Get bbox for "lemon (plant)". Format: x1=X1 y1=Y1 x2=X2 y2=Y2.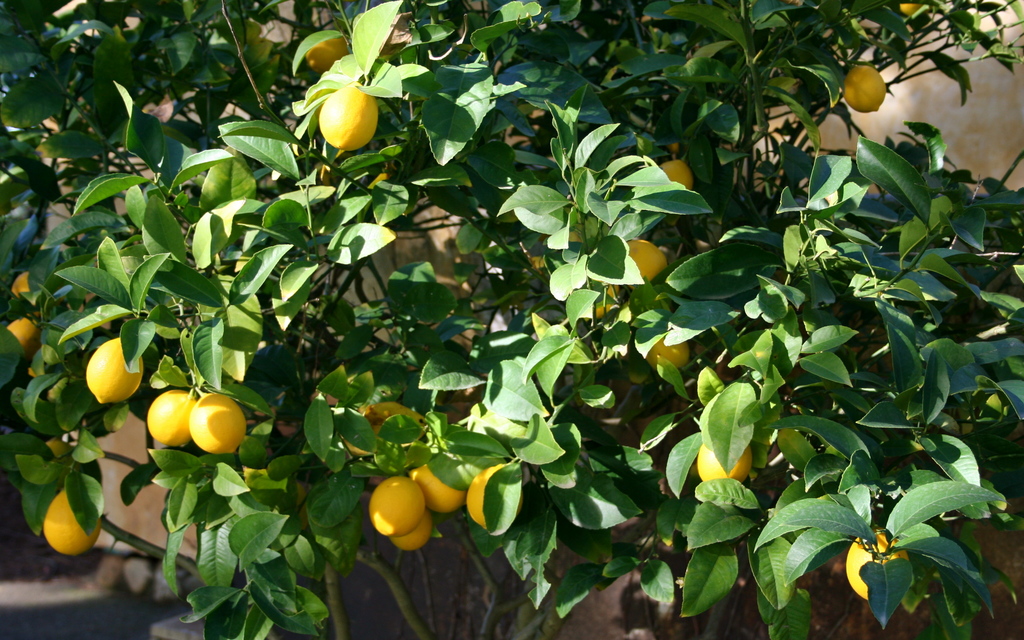
x1=693 y1=445 x2=753 y2=480.
